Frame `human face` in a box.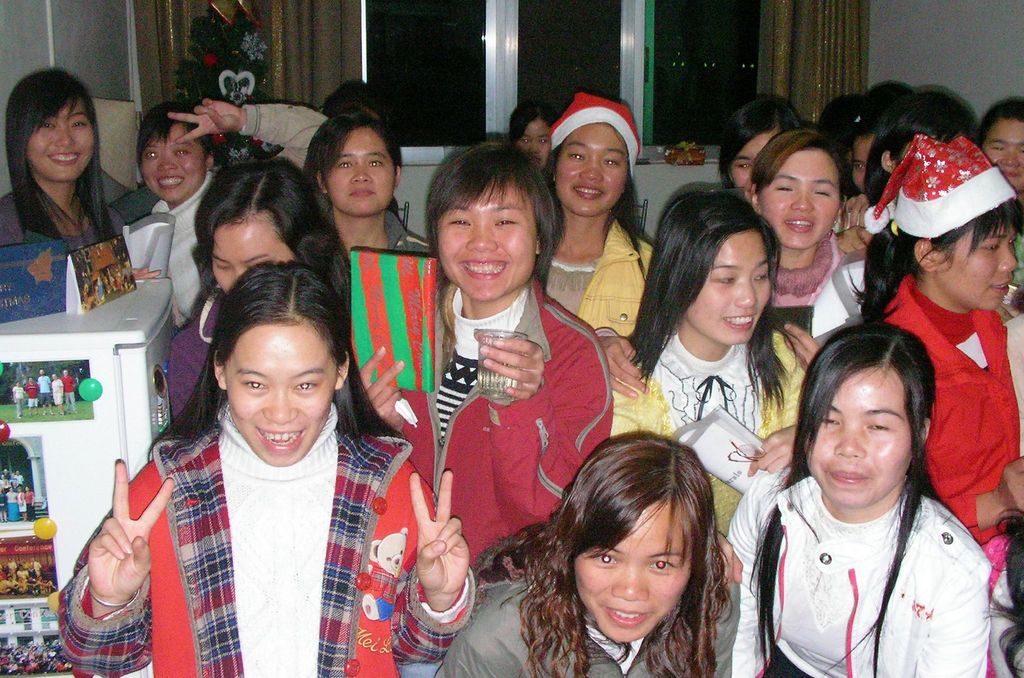
<bbox>803, 364, 913, 509</bbox>.
